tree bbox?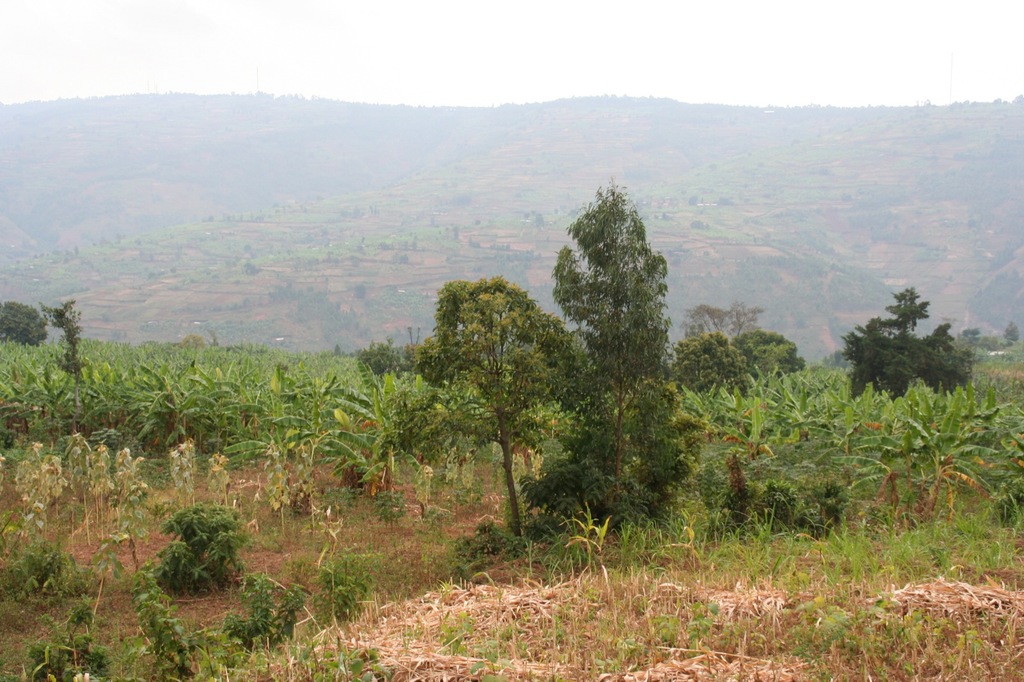
[0, 302, 47, 342]
